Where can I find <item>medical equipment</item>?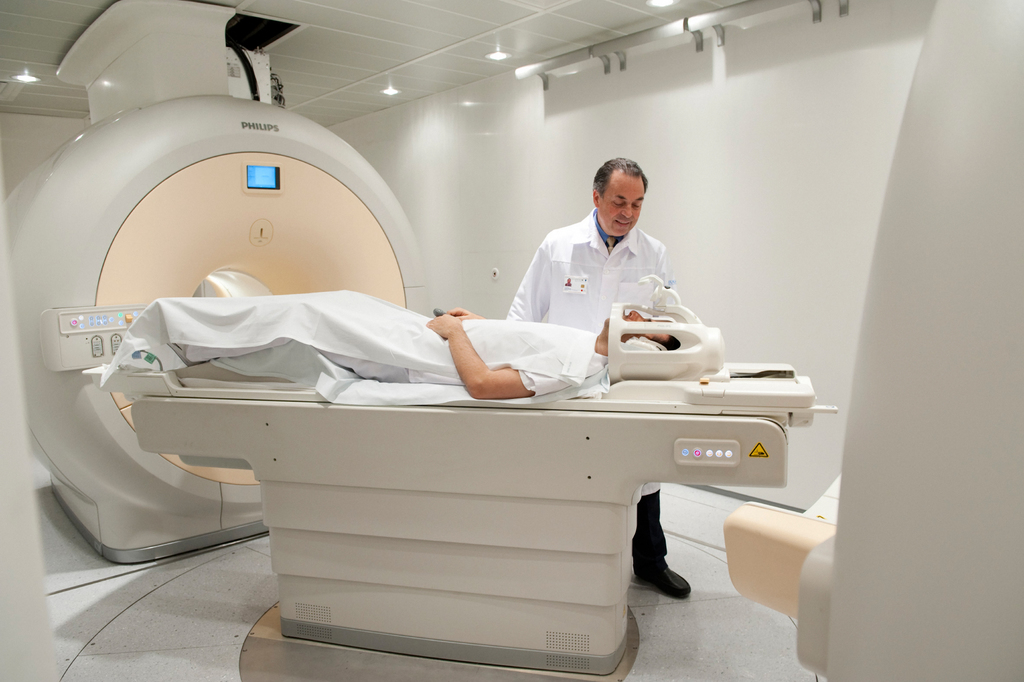
You can find it at x1=99, y1=273, x2=845, y2=666.
